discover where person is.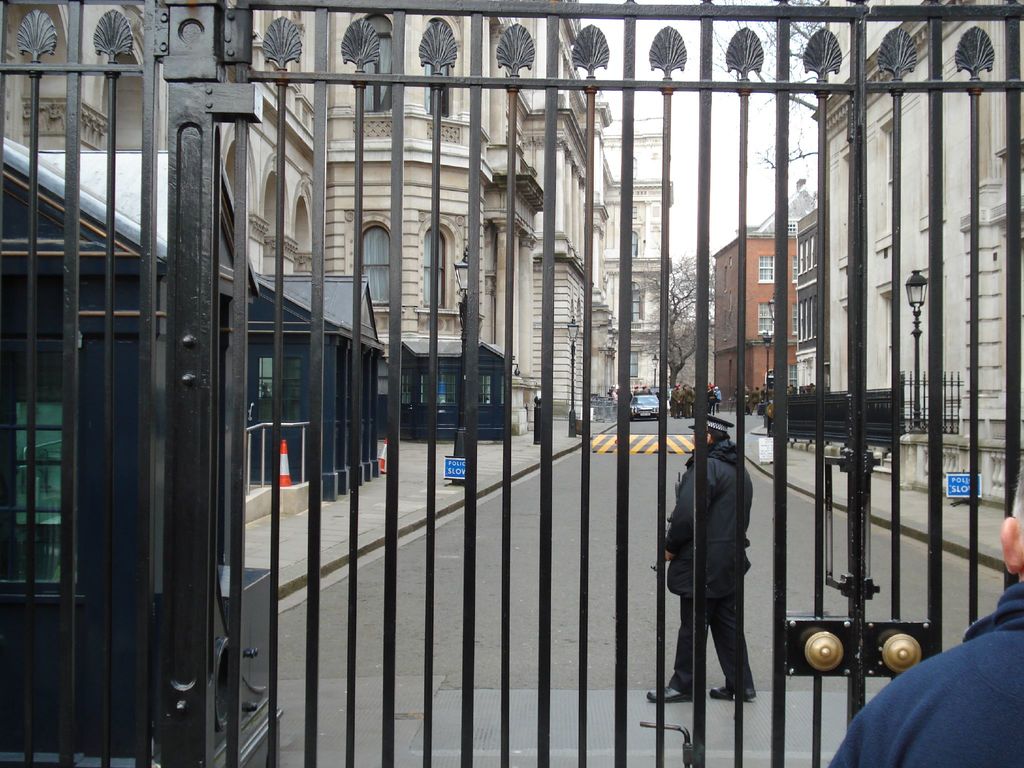
Discovered at bbox=[823, 451, 1023, 767].
